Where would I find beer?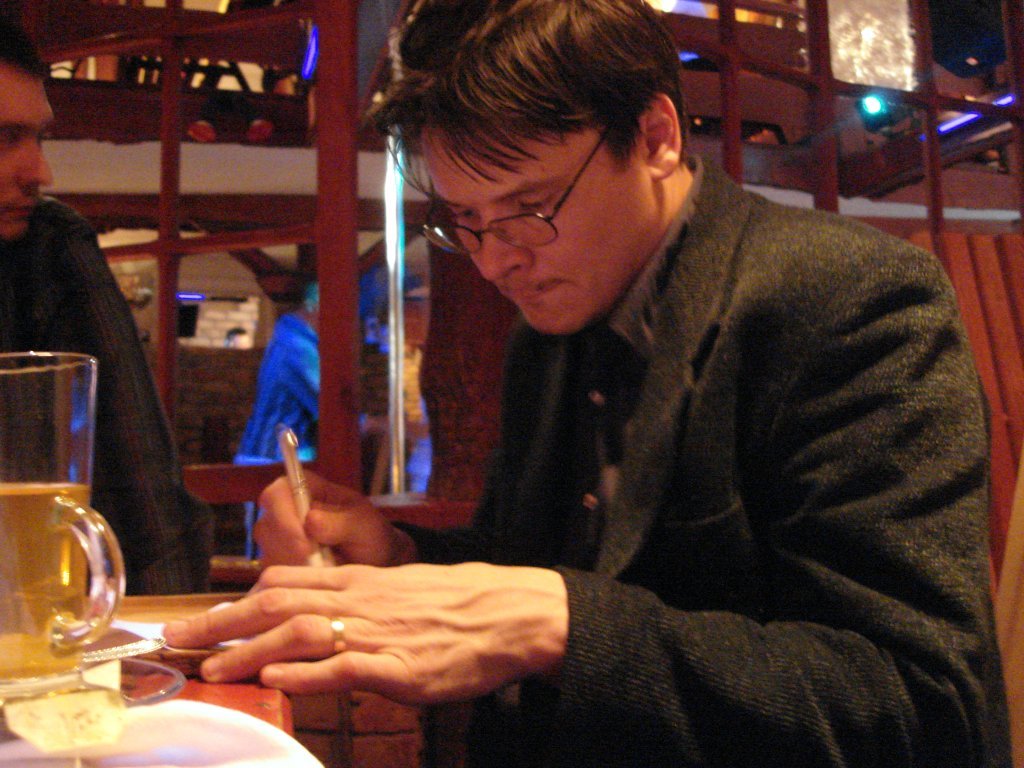
At bbox=[0, 479, 123, 691].
